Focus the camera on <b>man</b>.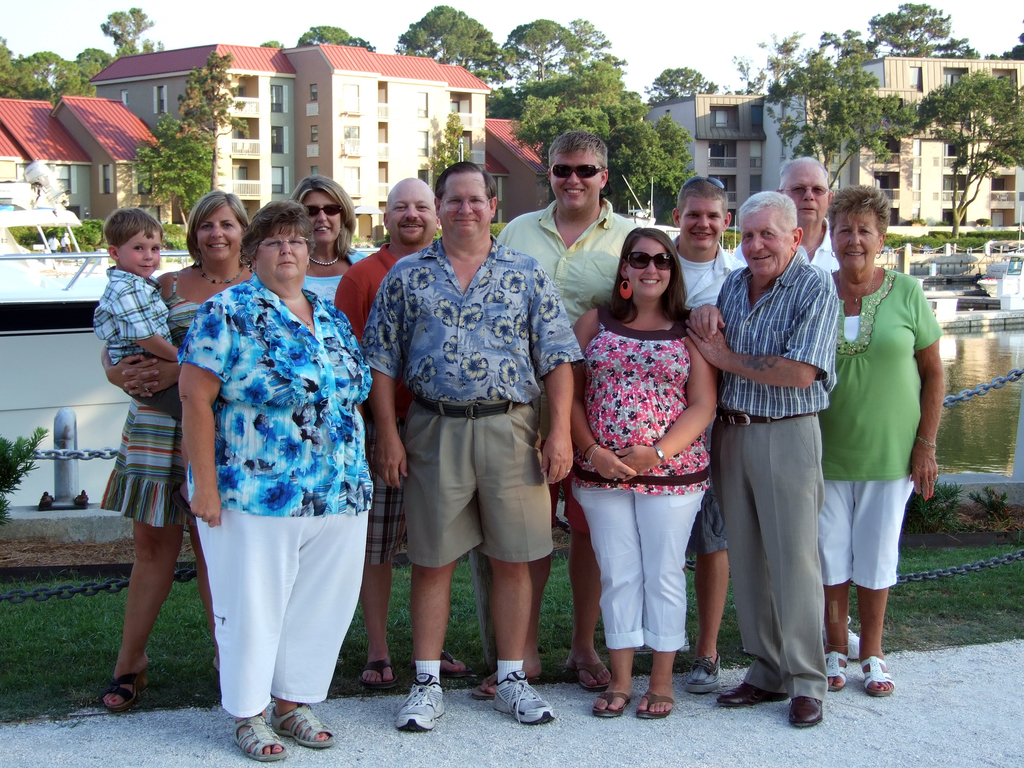
Focus region: select_region(331, 180, 468, 687).
